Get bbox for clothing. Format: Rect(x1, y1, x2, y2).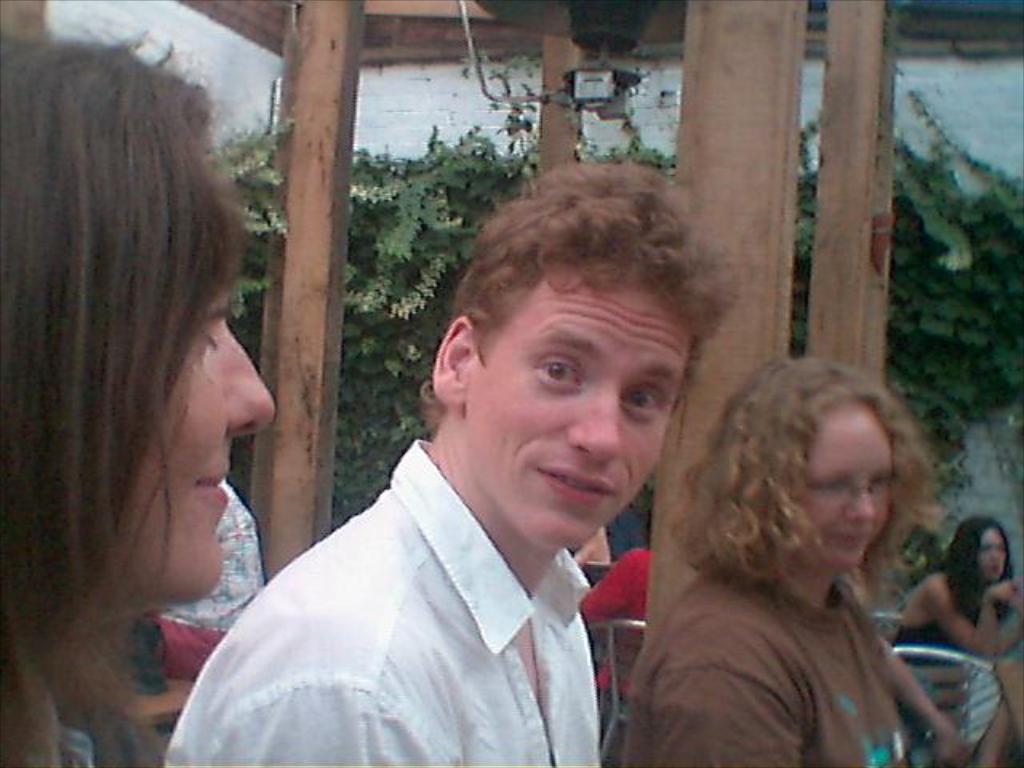
Rect(150, 408, 675, 766).
